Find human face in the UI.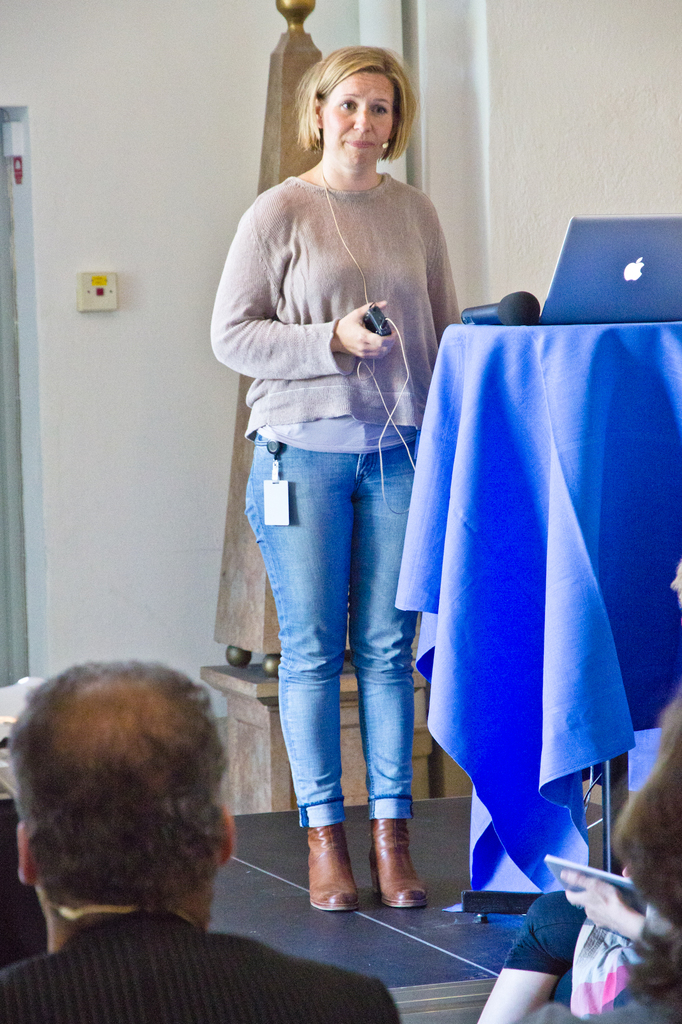
UI element at box(316, 70, 398, 175).
